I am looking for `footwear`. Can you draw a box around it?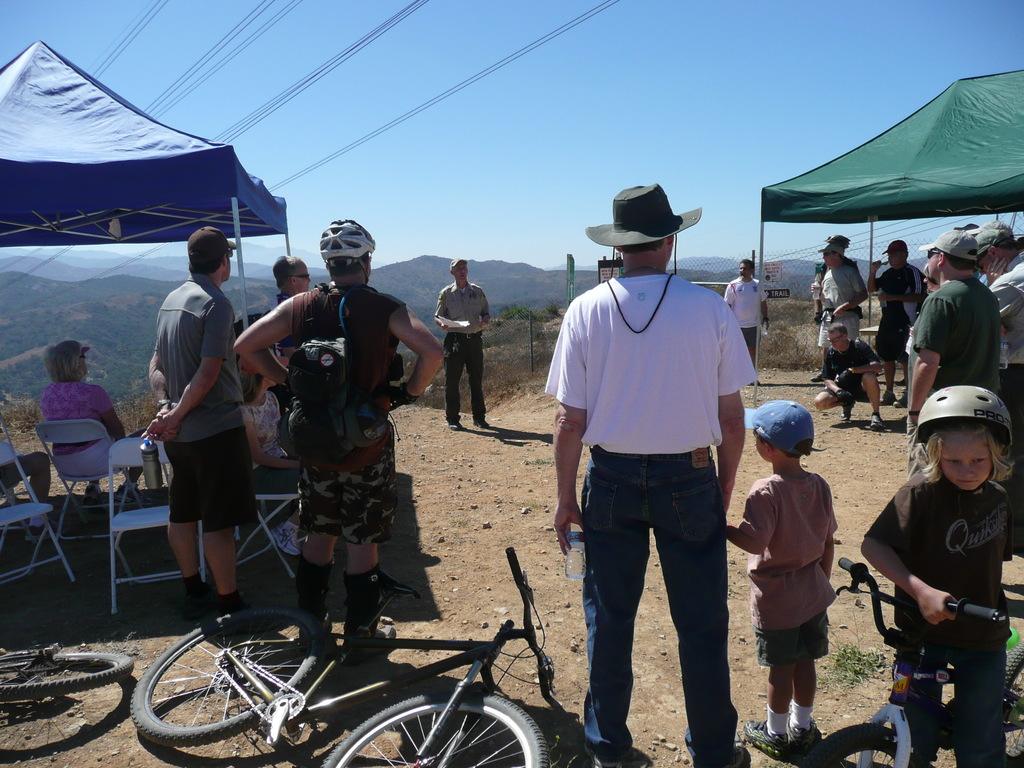
Sure, the bounding box is 292 556 345 659.
